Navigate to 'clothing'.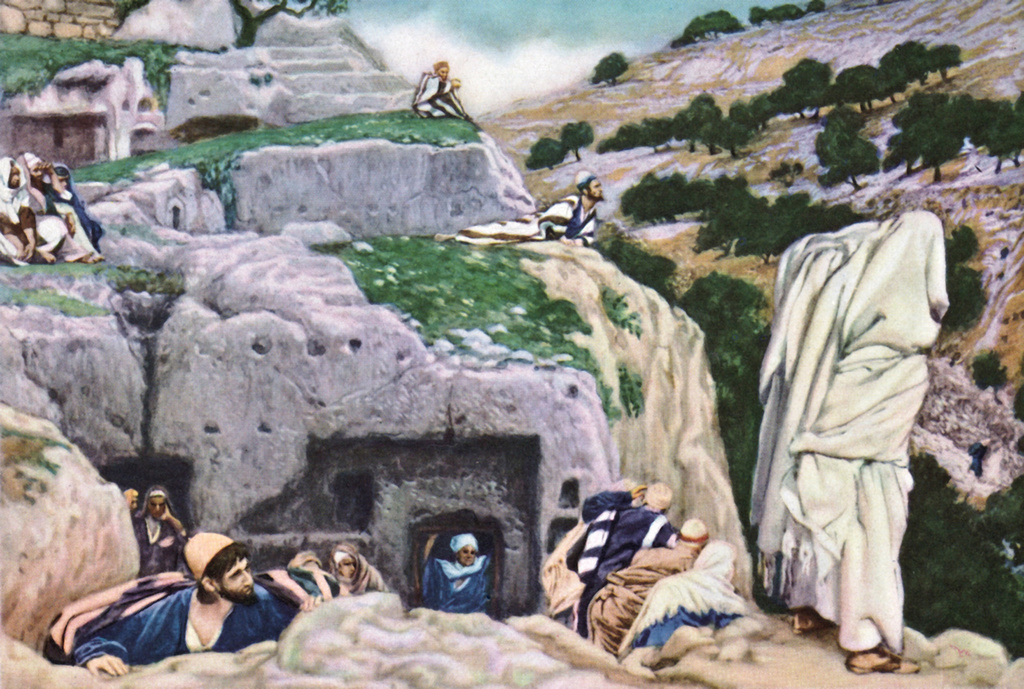
Navigation target: (24, 150, 90, 258).
